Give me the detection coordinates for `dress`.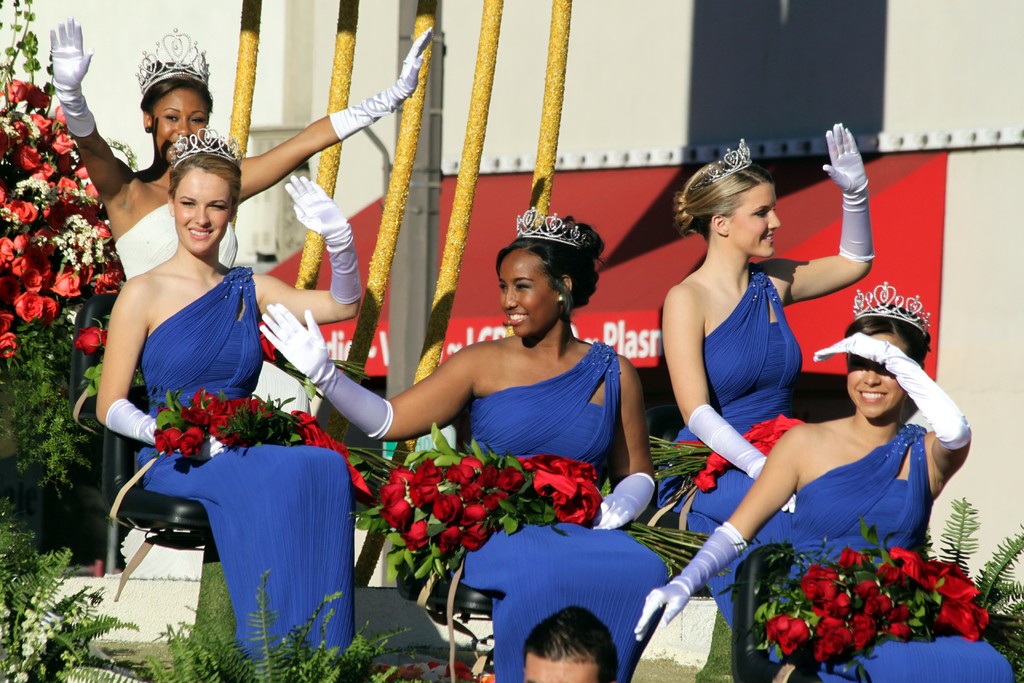
bbox(771, 421, 1016, 682).
